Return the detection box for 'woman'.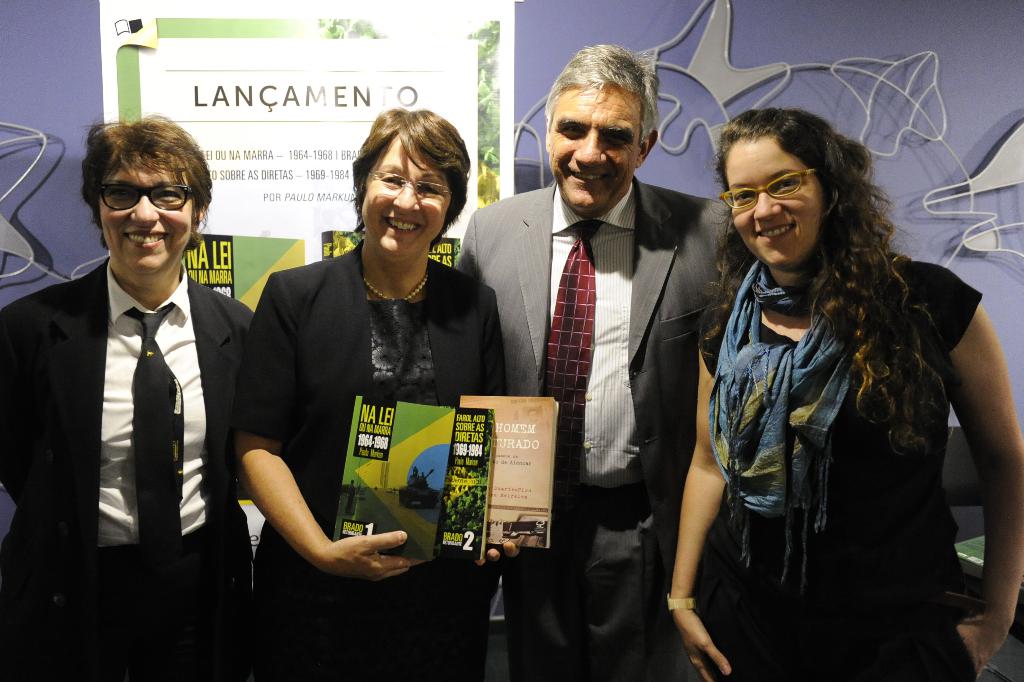
{"x1": 0, "y1": 114, "x2": 253, "y2": 681}.
